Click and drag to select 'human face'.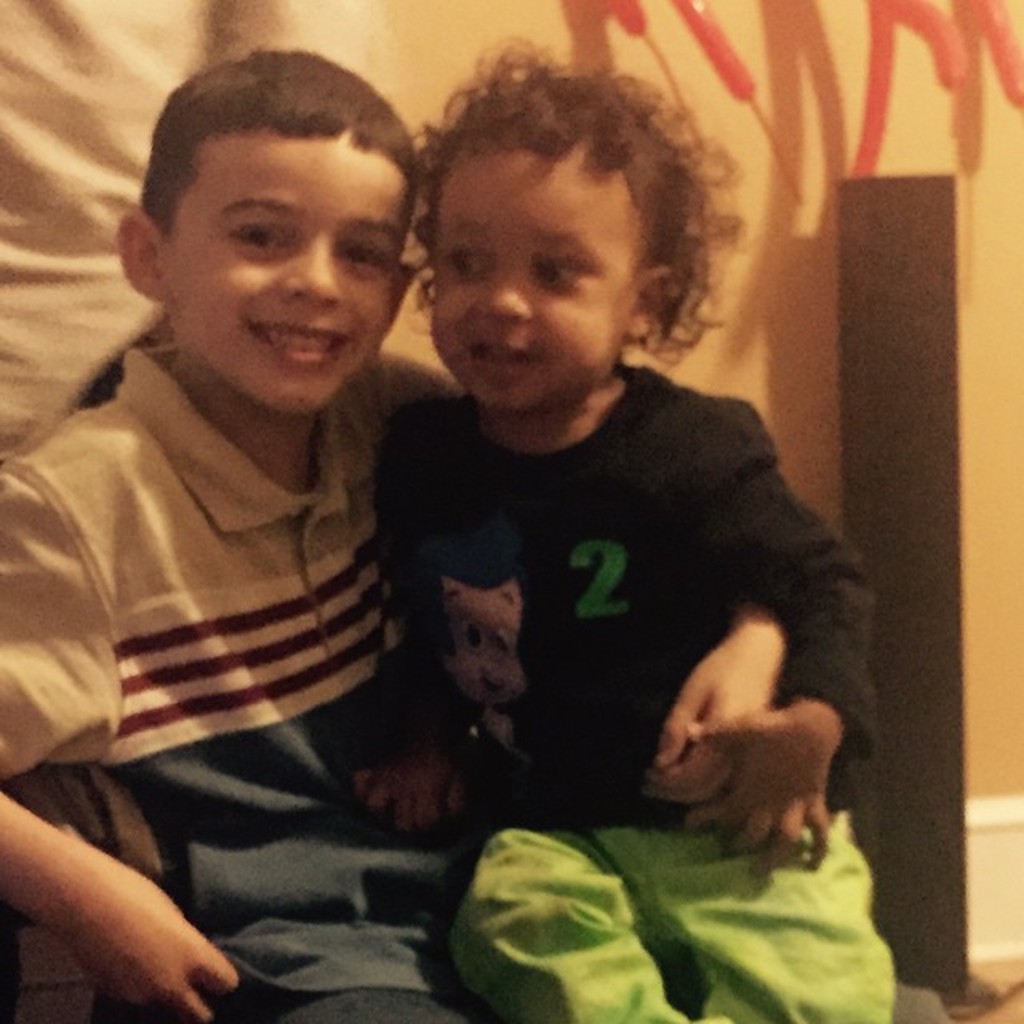
Selection: region(427, 149, 626, 413).
